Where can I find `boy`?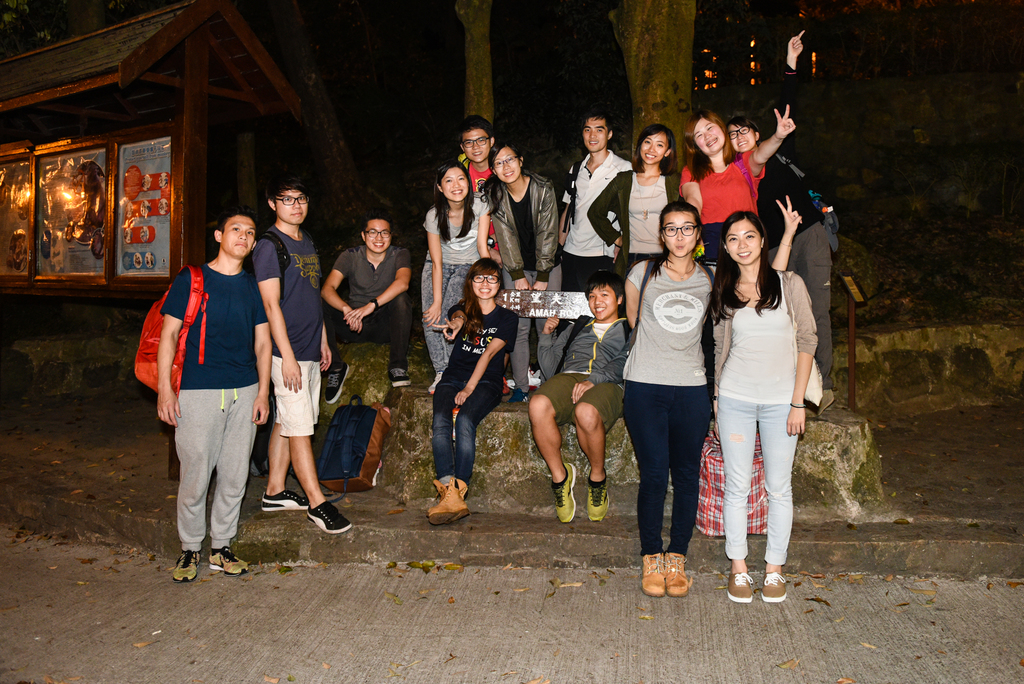
You can find it at locate(550, 108, 632, 334).
